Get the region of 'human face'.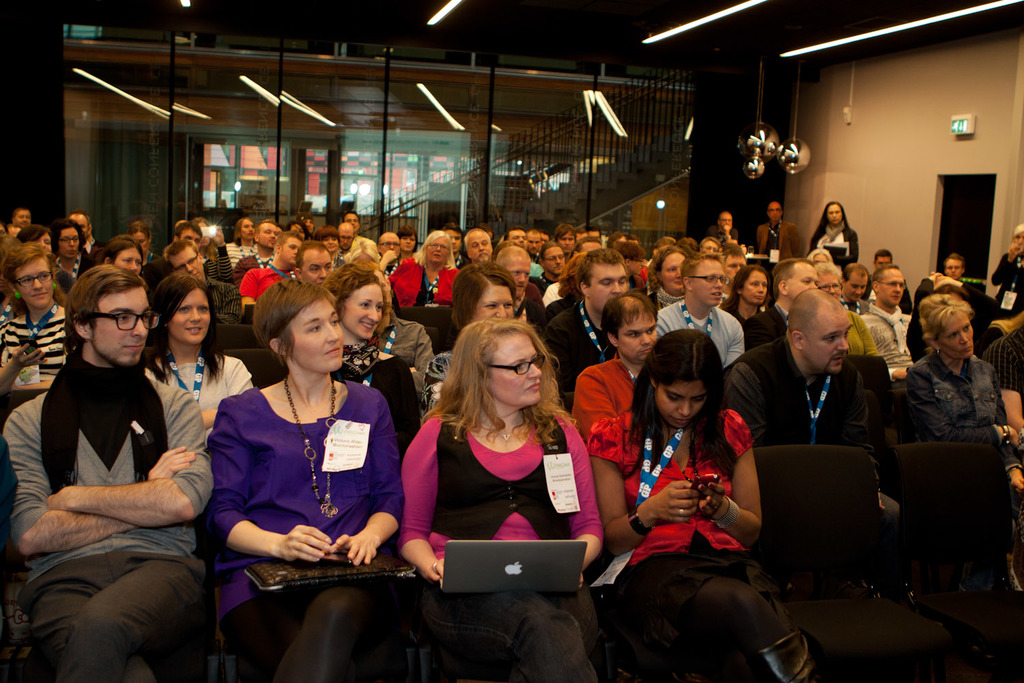
<region>507, 260, 530, 295</region>.
